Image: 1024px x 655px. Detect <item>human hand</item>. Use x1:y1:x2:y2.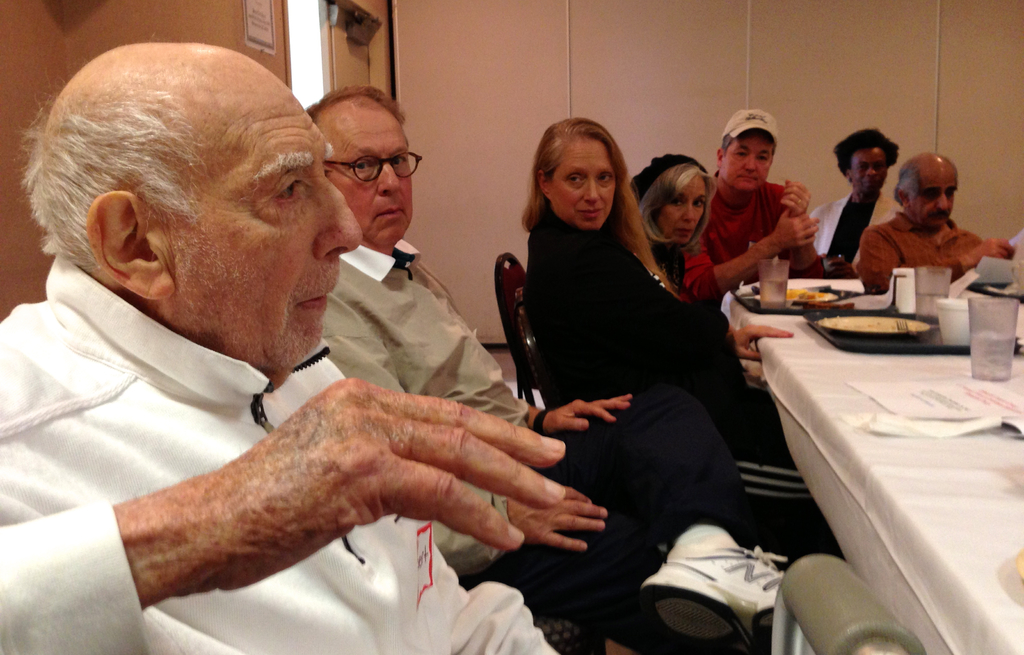
507:482:607:550.
